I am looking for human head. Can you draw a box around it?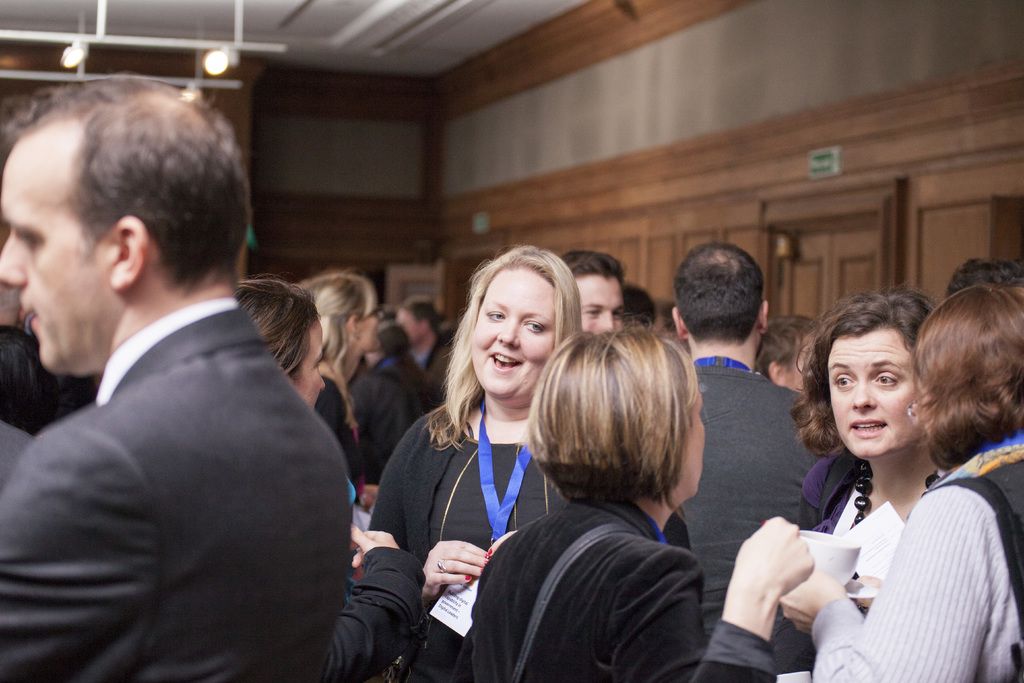
Sure, the bounding box is left=620, top=281, right=658, bottom=338.
